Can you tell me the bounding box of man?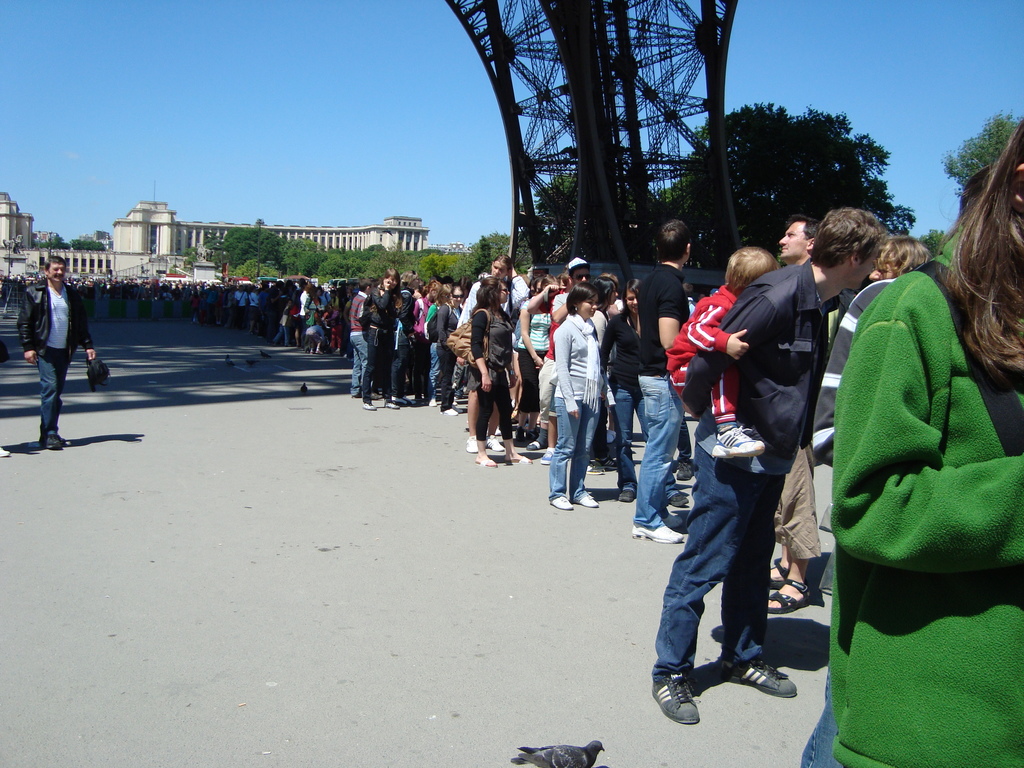
left=455, top=252, right=531, bottom=453.
